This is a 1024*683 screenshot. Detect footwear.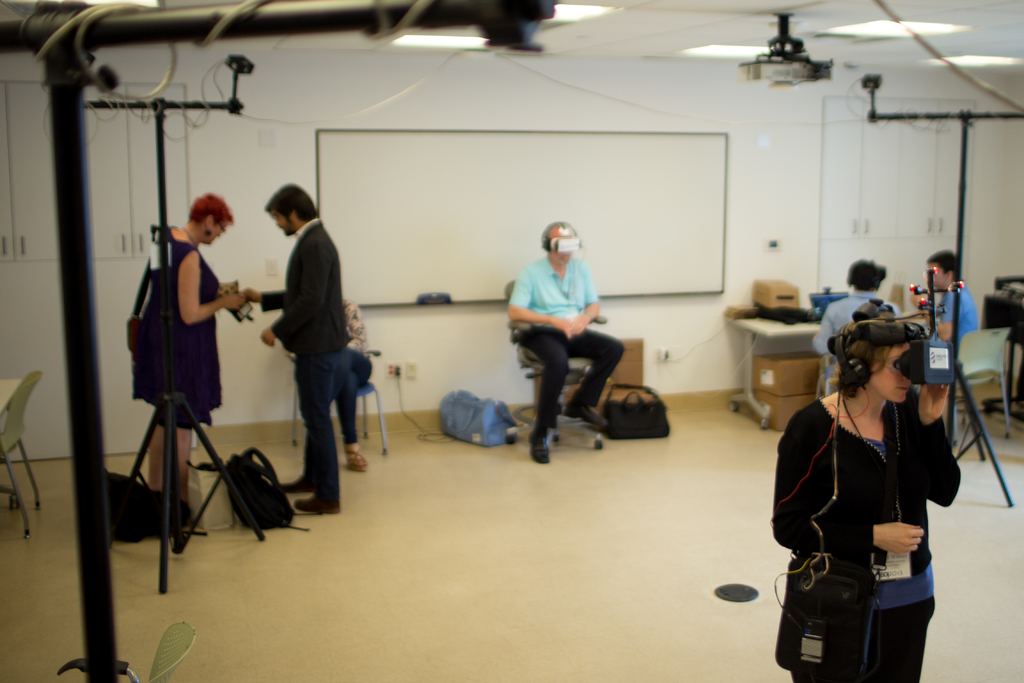
pyautogui.locateOnScreen(350, 449, 372, 473).
